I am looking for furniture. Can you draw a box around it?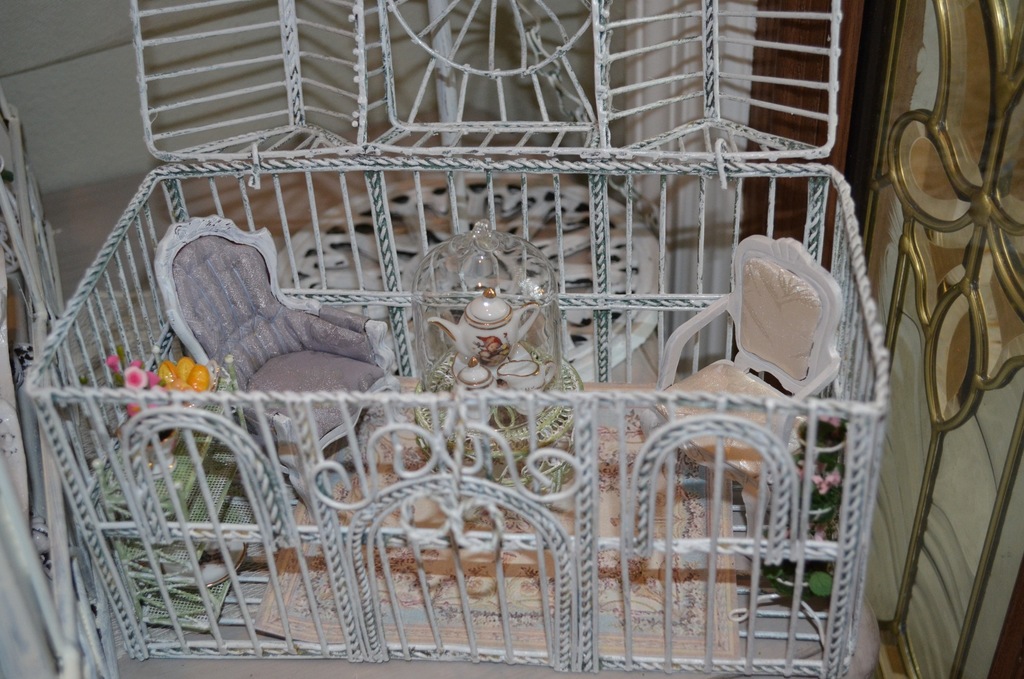
Sure, the bounding box is 412, 357, 586, 512.
